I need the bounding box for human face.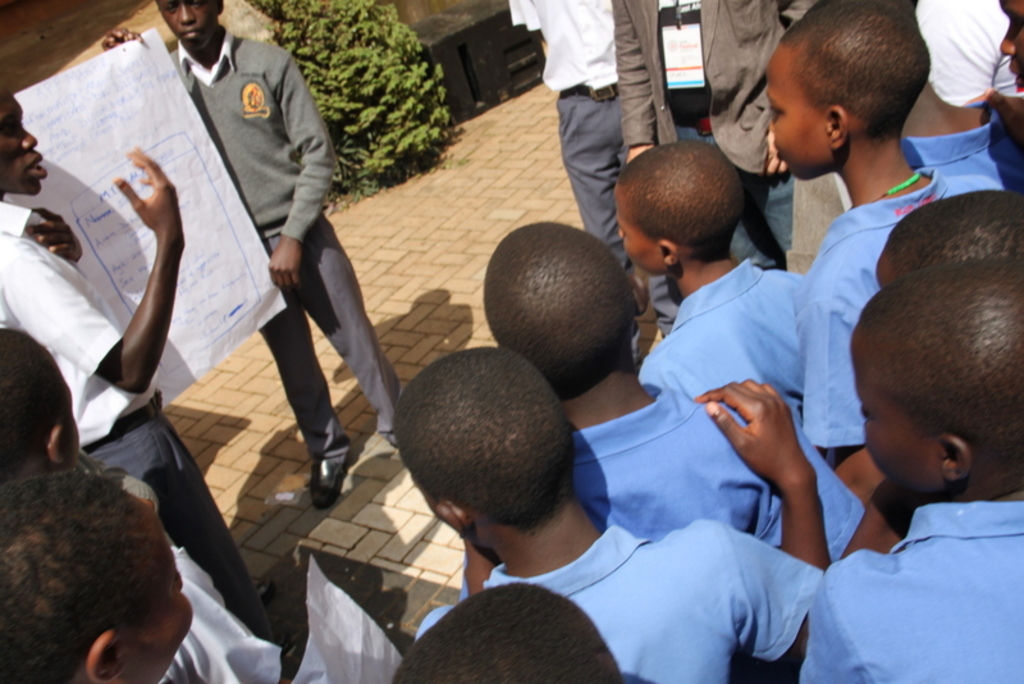
Here it is: detection(998, 0, 1023, 94).
